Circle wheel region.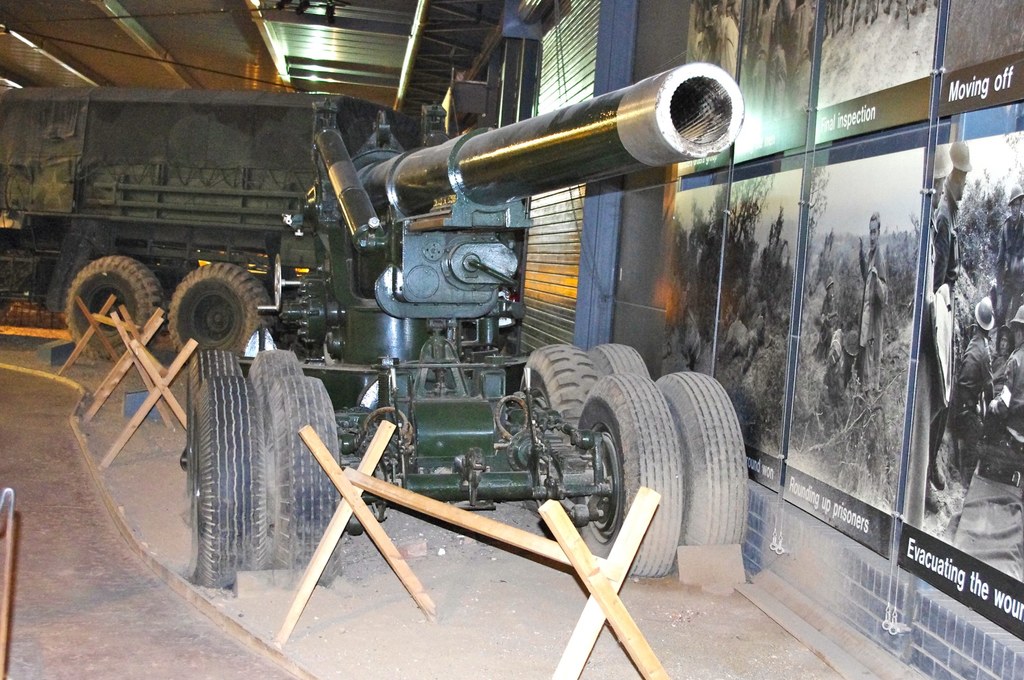
Region: 588,337,648,377.
